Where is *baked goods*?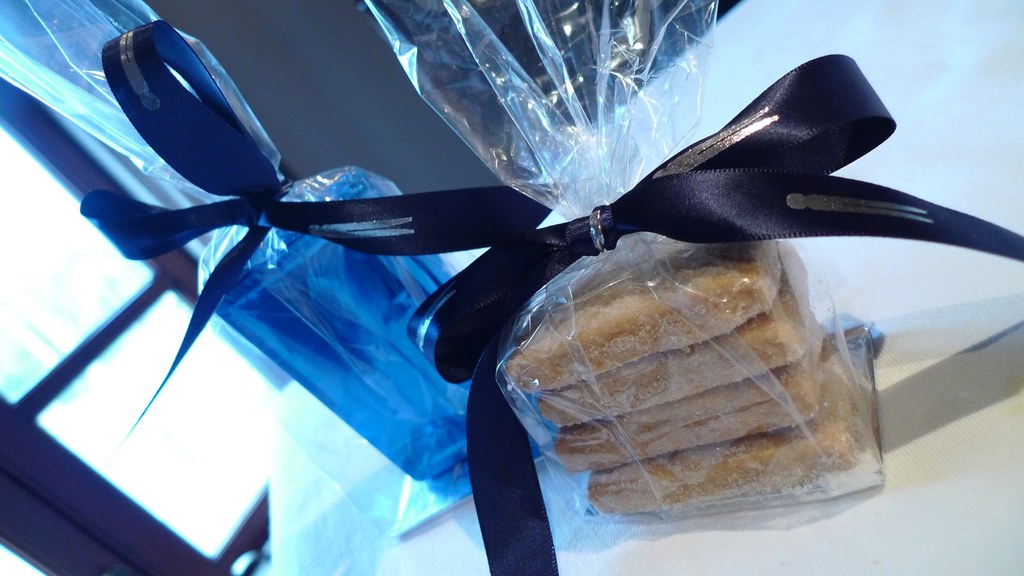
582 339 854 516.
